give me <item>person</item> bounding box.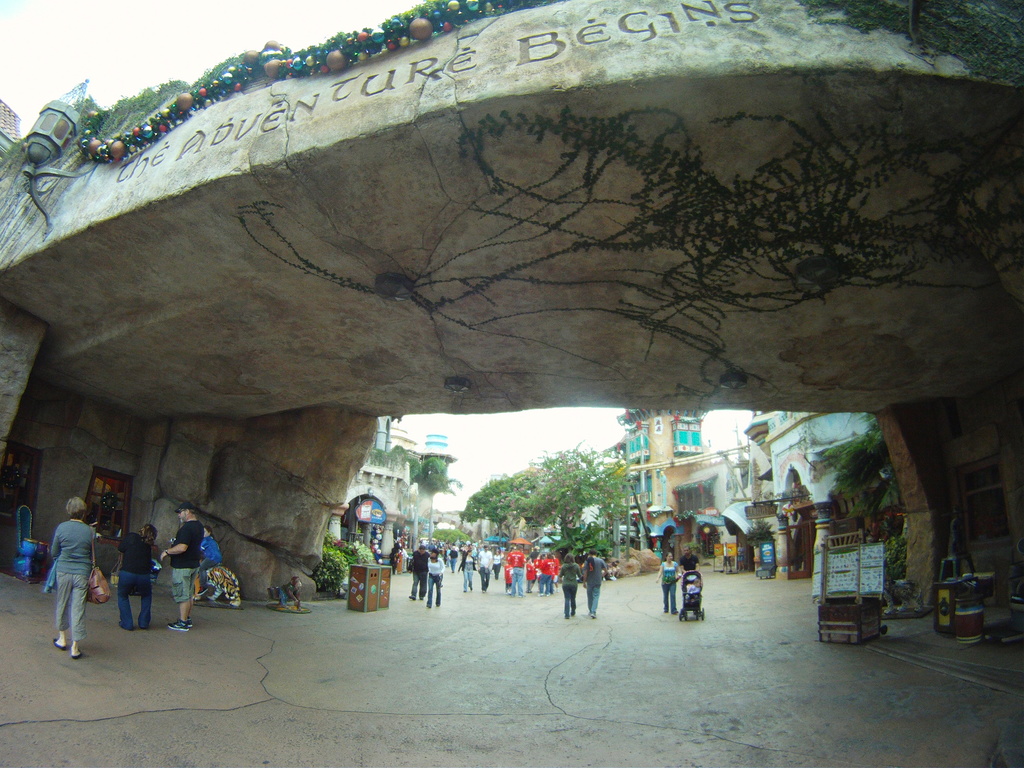
crop(479, 545, 497, 588).
